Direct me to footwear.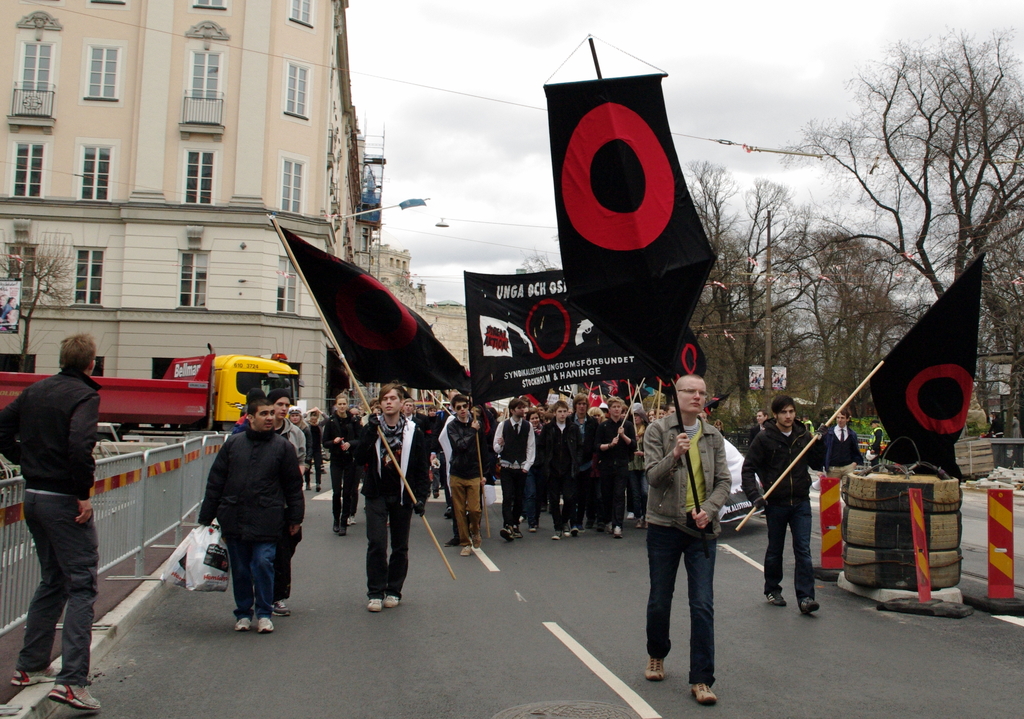
Direction: (625, 509, 634, 520).
